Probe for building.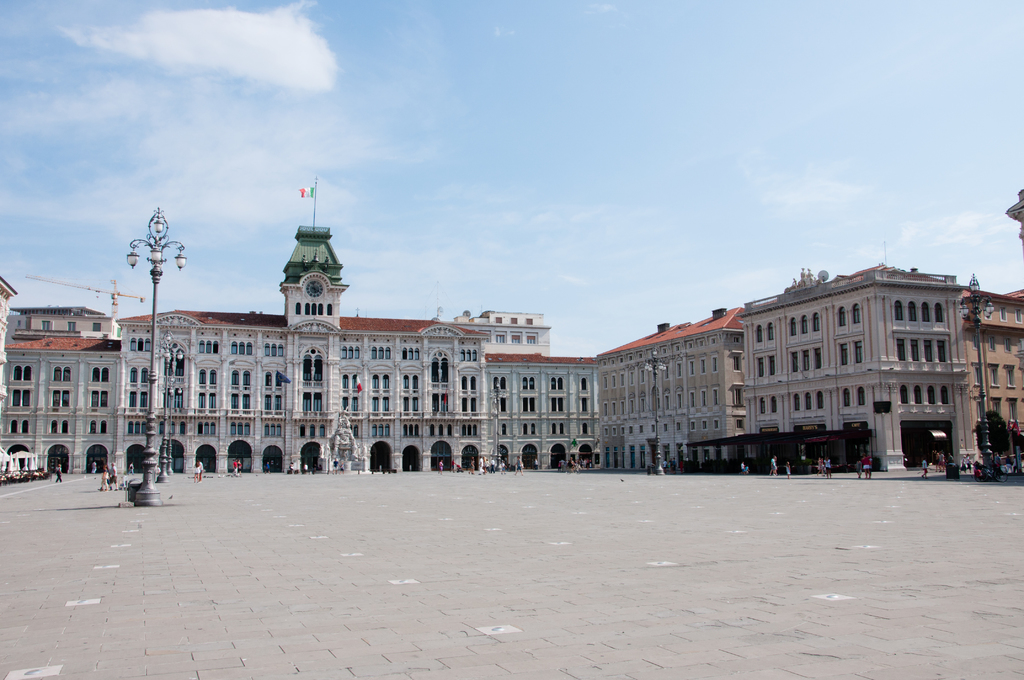
Probe result: (603, 305, 745, 471).
